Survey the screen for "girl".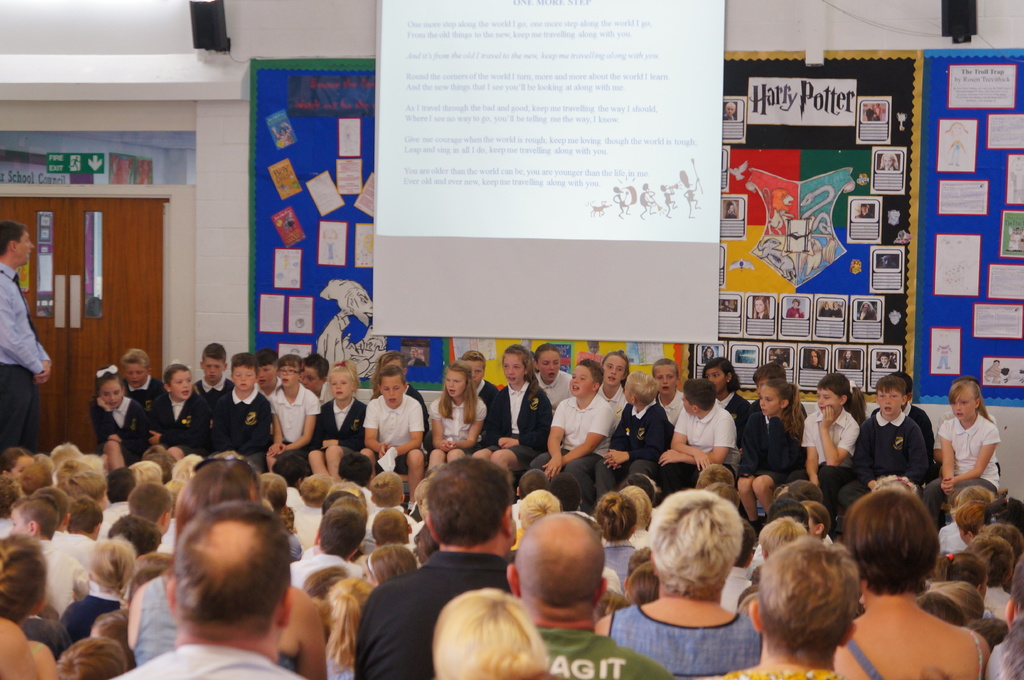
Survey found: Rect(596, 351, 630, 429).
